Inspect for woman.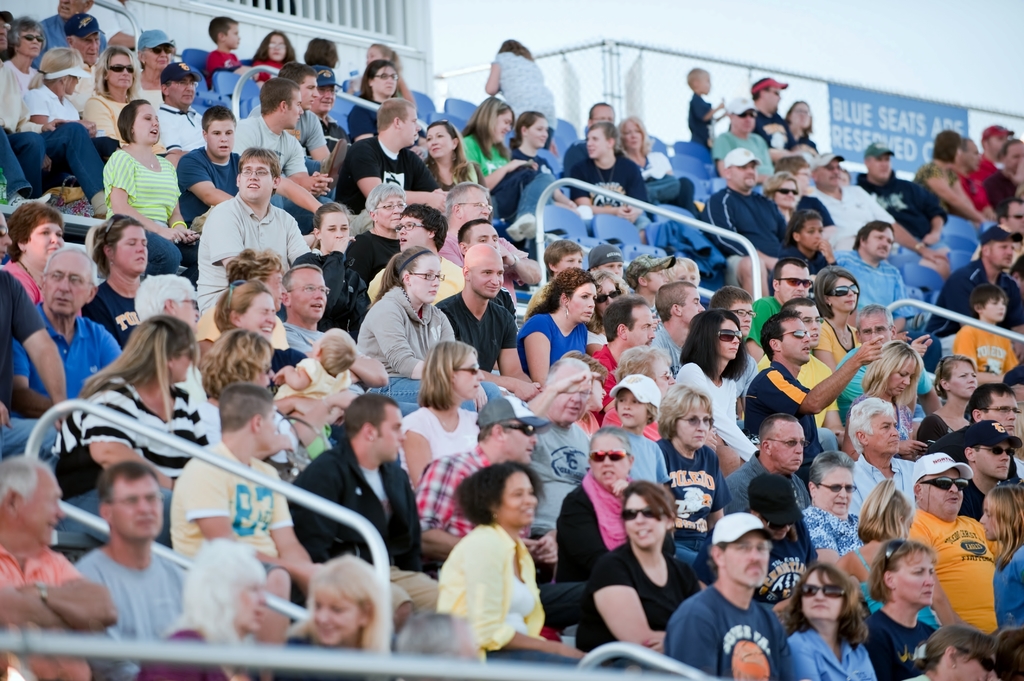
Inspection: 352 243 504 410.
